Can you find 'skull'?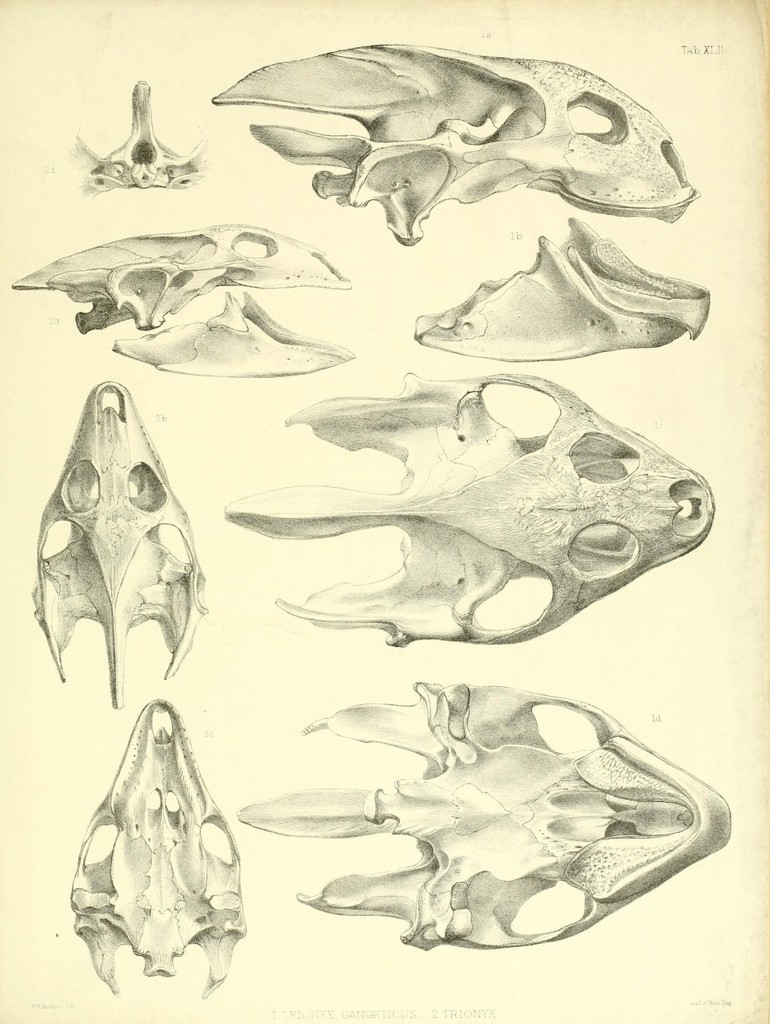
Yes, bounding box: (left=412, top=218, right=713, bottom=361).
